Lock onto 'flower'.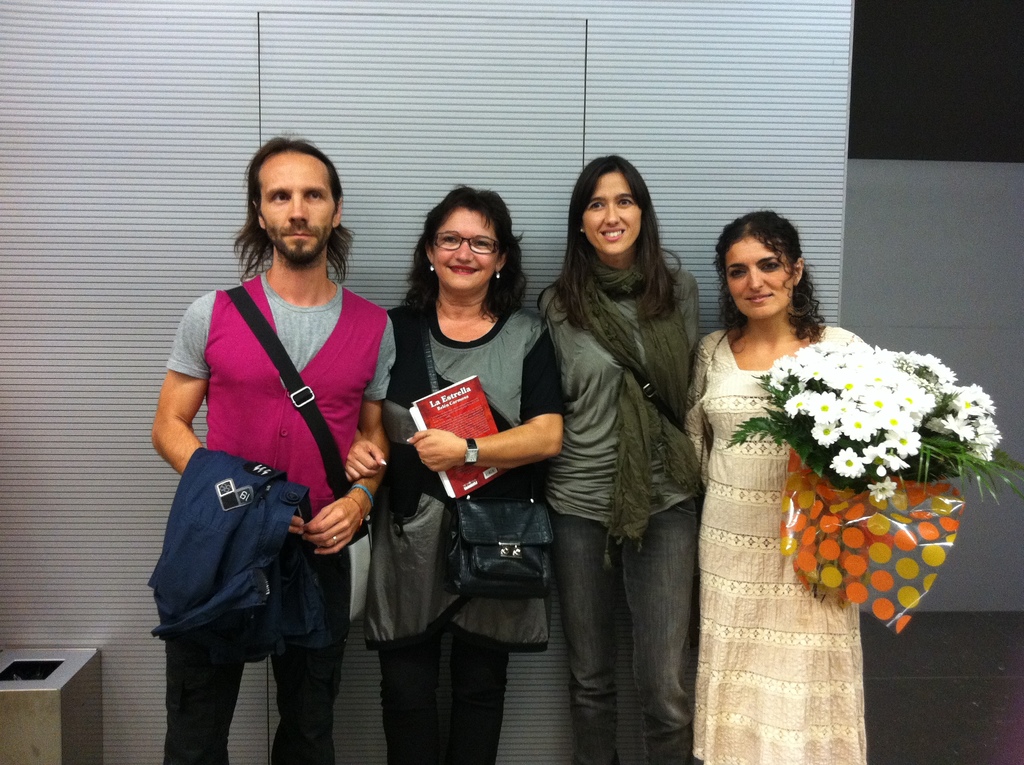
Locked: l=826, t=449, r=867, b=479.
